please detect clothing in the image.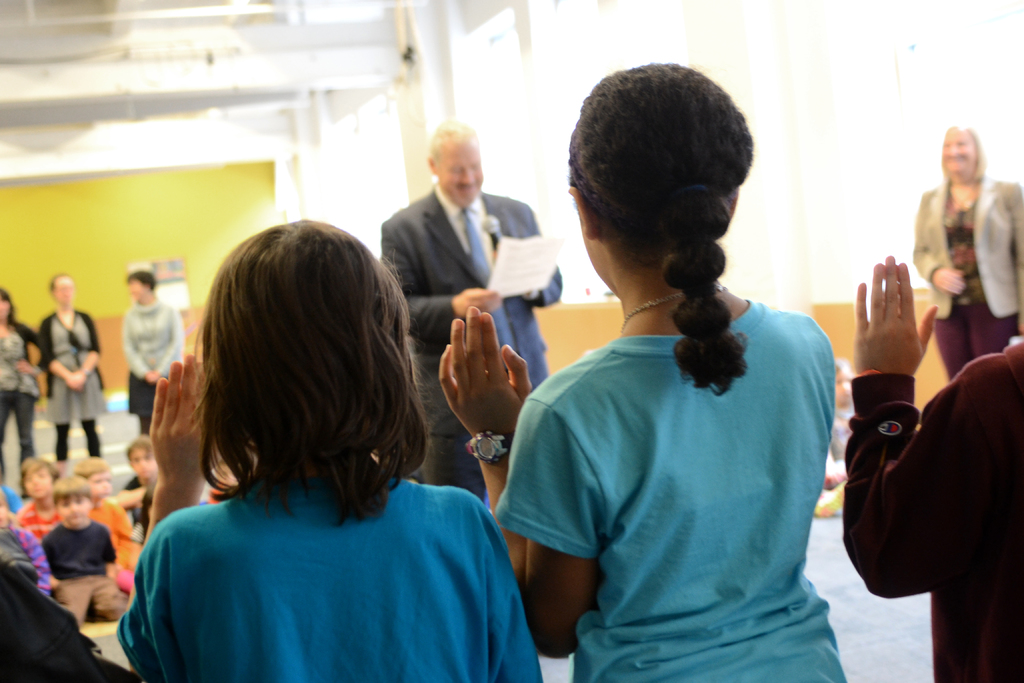
select_region(377, 186, 566, 495).
